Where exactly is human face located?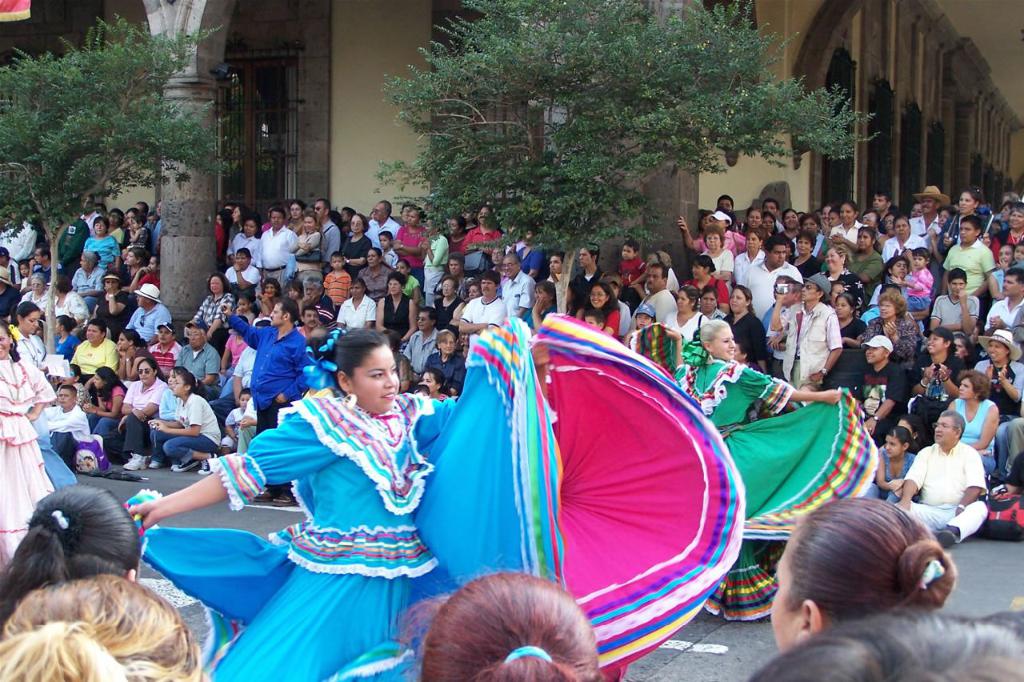
Its bounding box is left=872, top=192, right=887, bottom=208.
